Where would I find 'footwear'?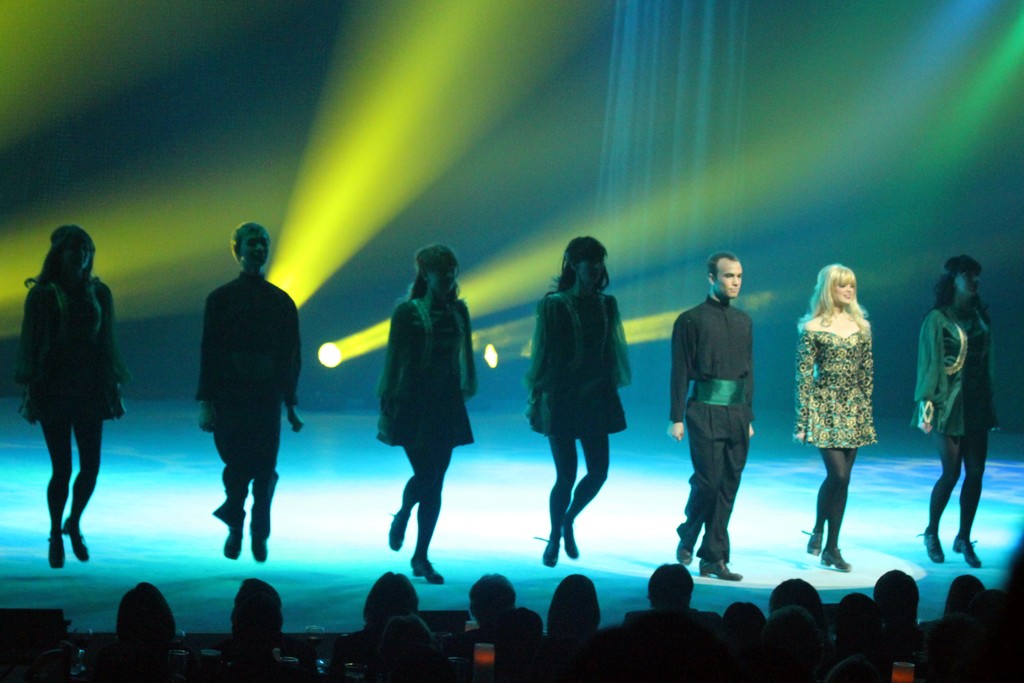
At locate(676, 540, 692, 565).
